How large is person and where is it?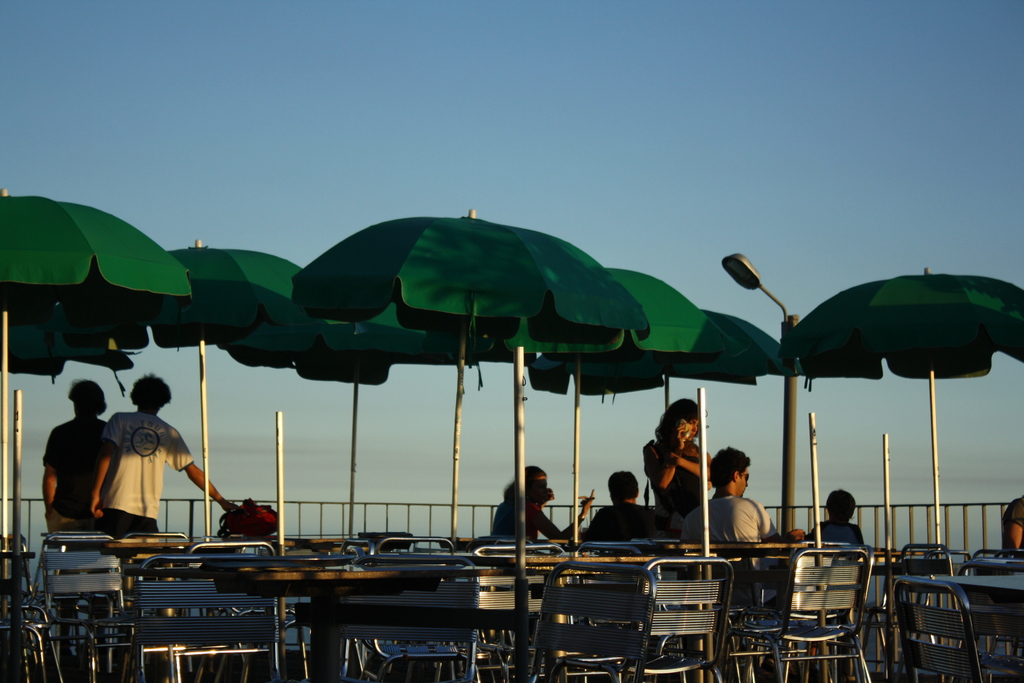
Bounding box: l=579, t=473, r=668, b=540.
